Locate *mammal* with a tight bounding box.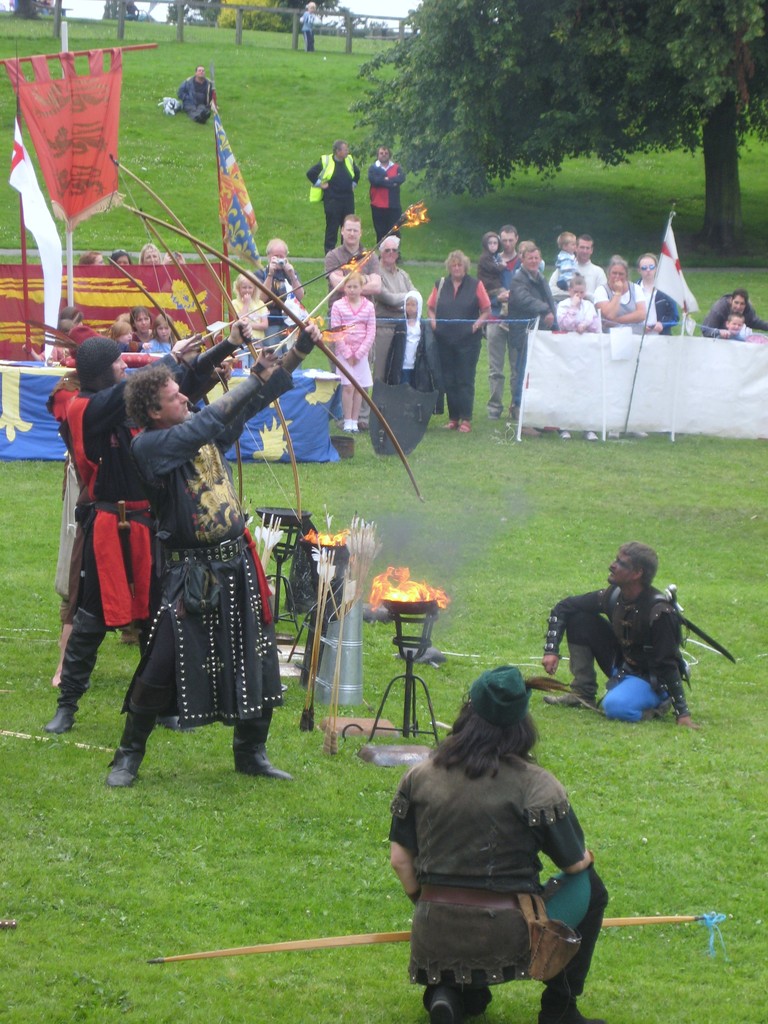
x1=46, y1=312, x2=86, y2=371.
